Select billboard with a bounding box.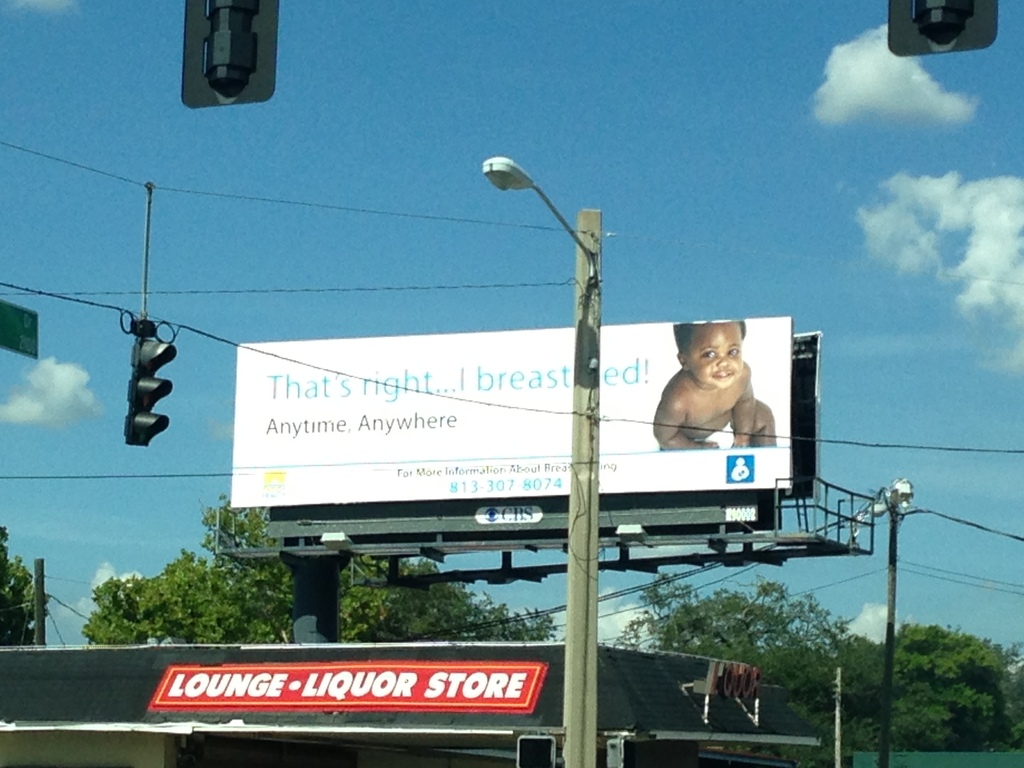
bbox=(232, 312, 796, 506).
